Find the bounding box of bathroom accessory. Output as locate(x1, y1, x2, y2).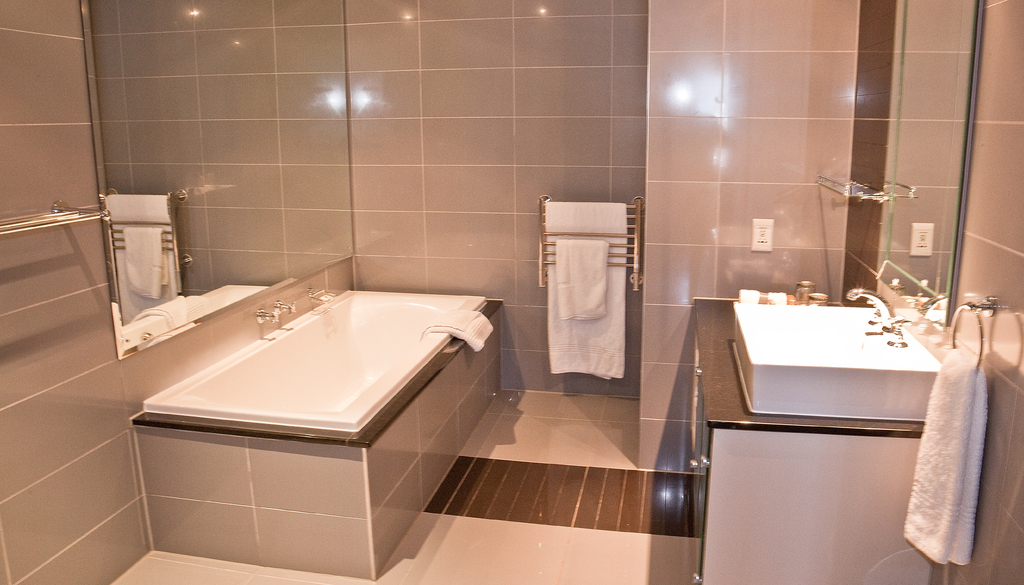
locate(730, 306, 949, 420).
